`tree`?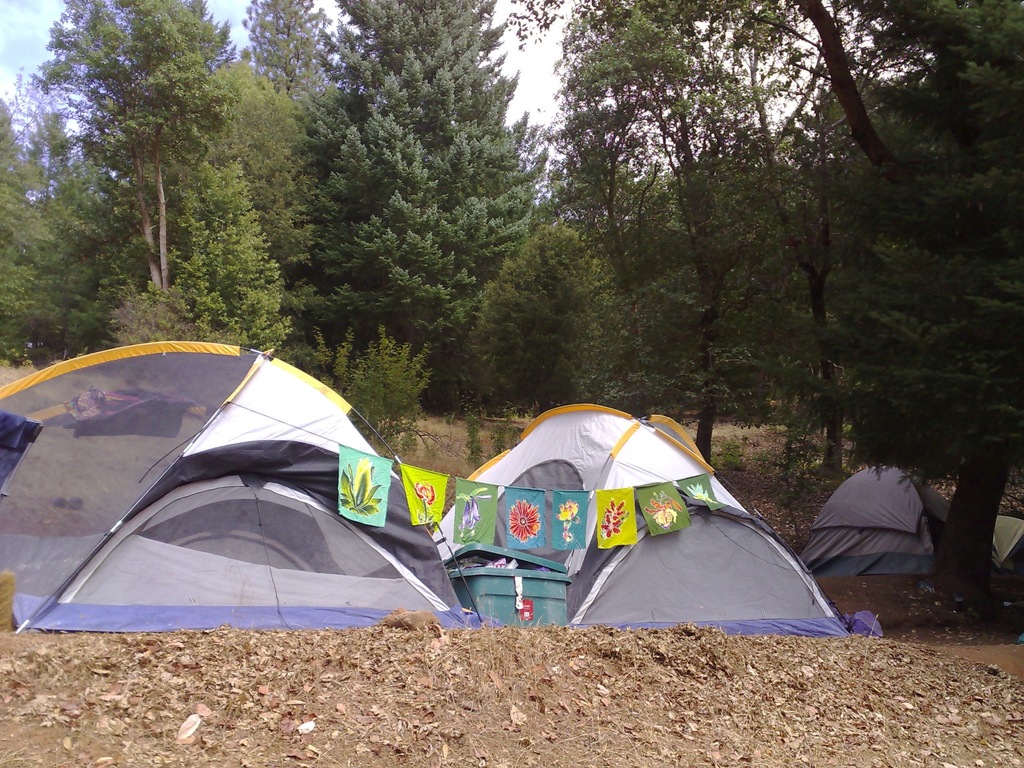
left=0, top=73, right=148, bottom=387
